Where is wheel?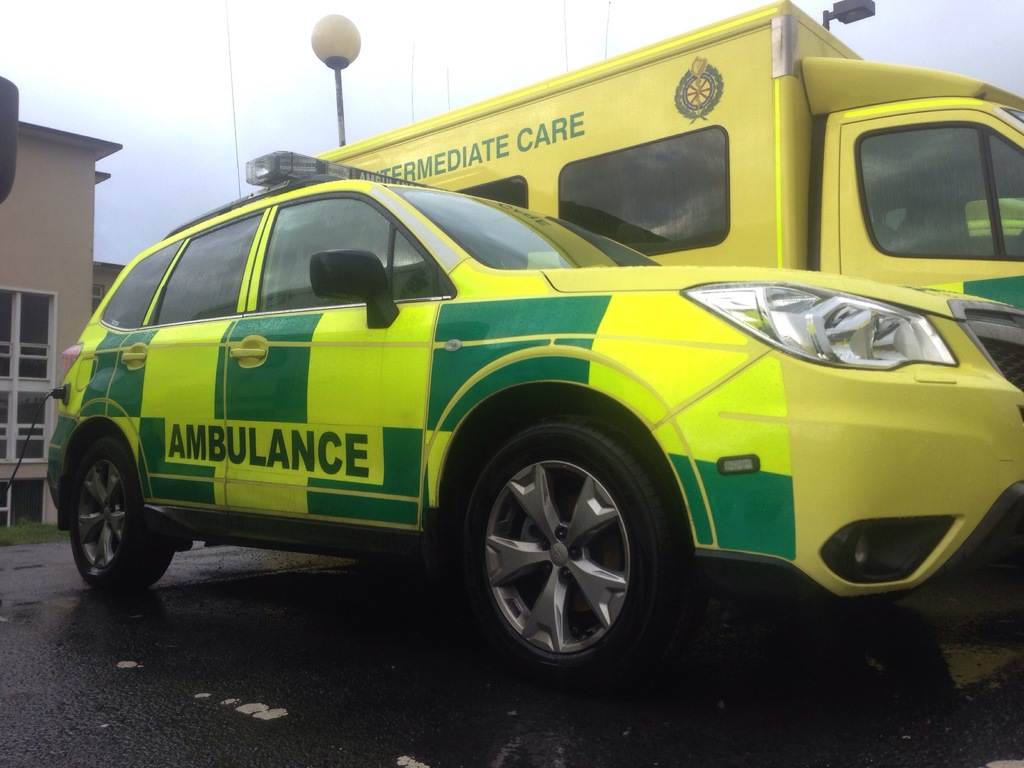
Rect(52, 425, 176, 602).
